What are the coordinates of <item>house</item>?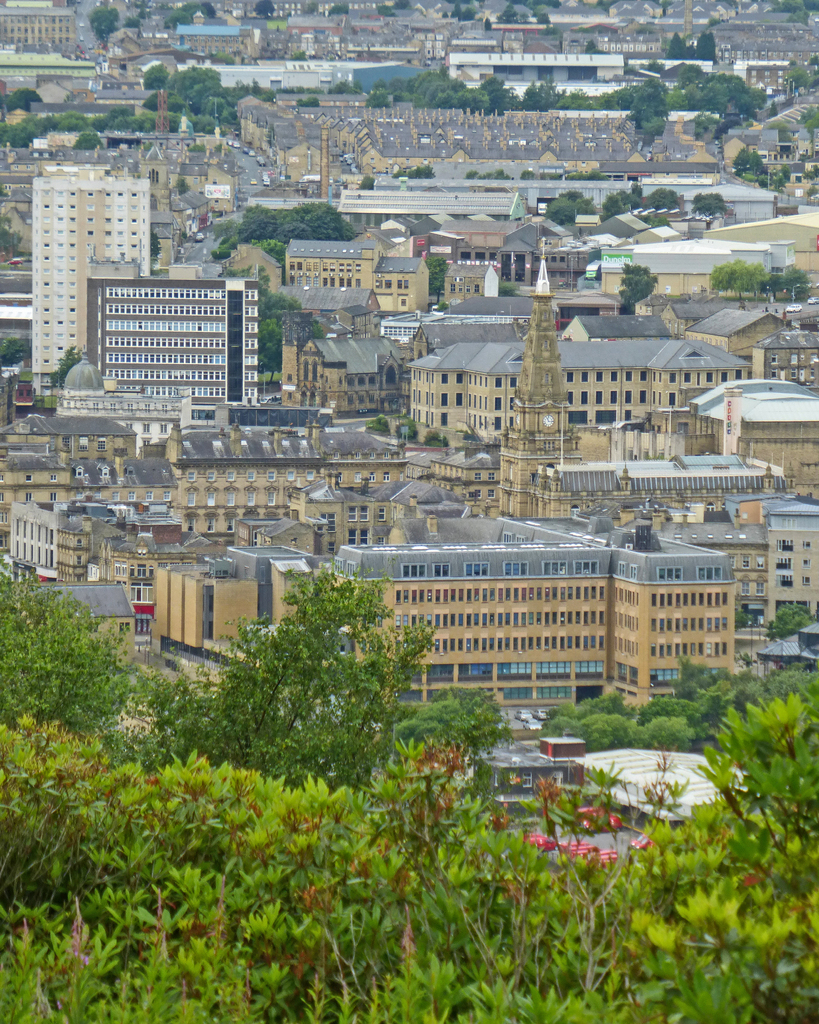
{"left": 290, "top": 337, "right": 411, "bottom": 408}.
